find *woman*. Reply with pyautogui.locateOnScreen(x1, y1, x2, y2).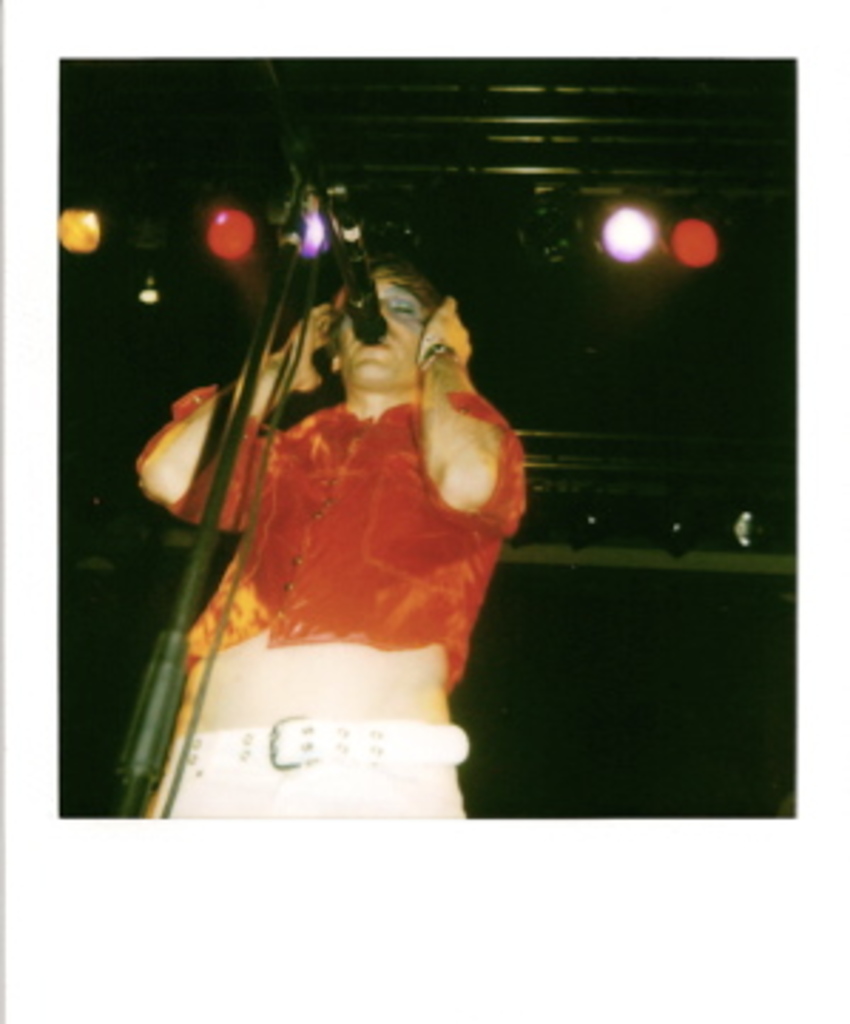
pyautogui.locateOnScreen(136, 262, 523, 822).
